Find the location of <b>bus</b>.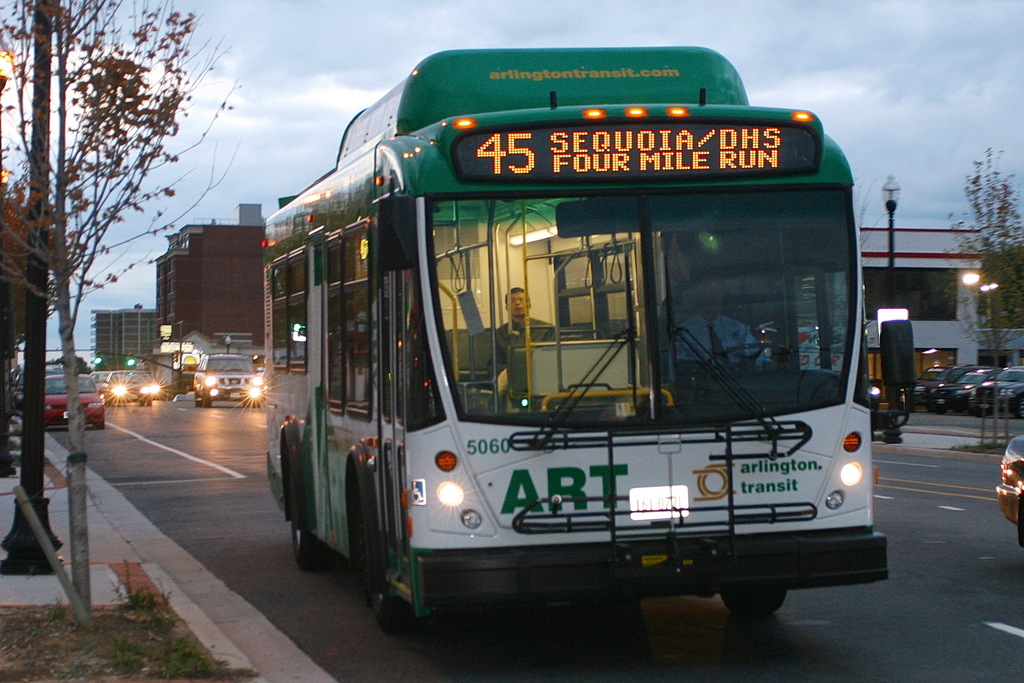
Location: (left=266, top=46, right=919, bottom=641).
